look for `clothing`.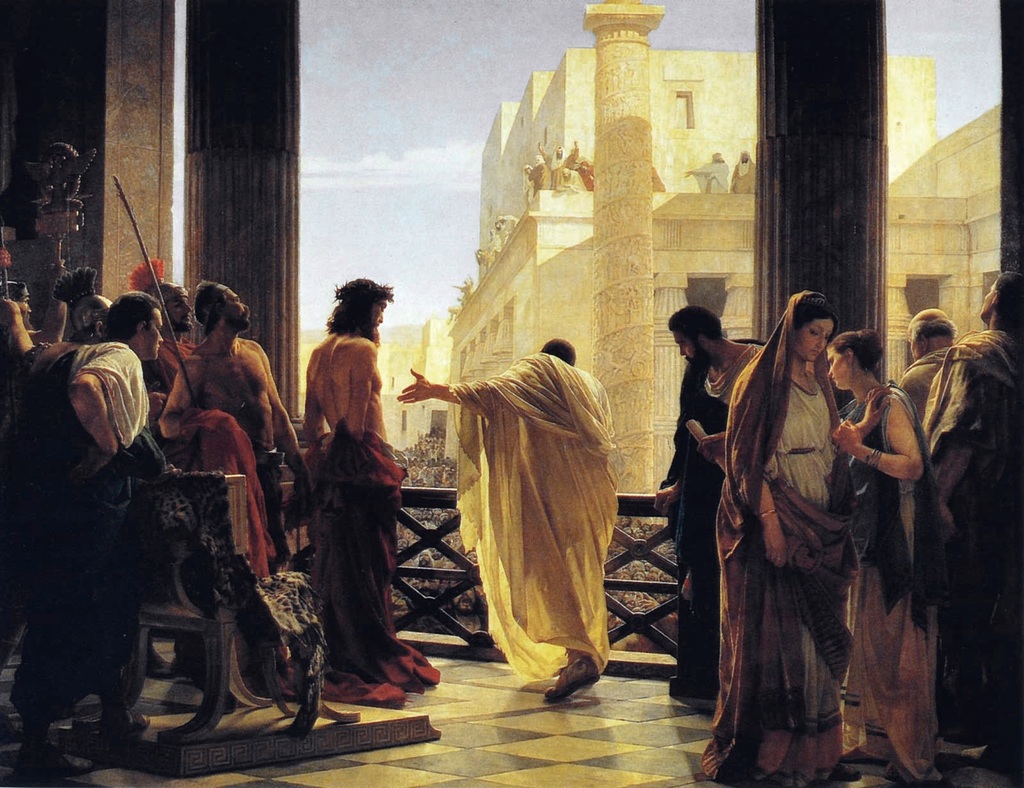
Found: region(925, 324, 1023, 723).
